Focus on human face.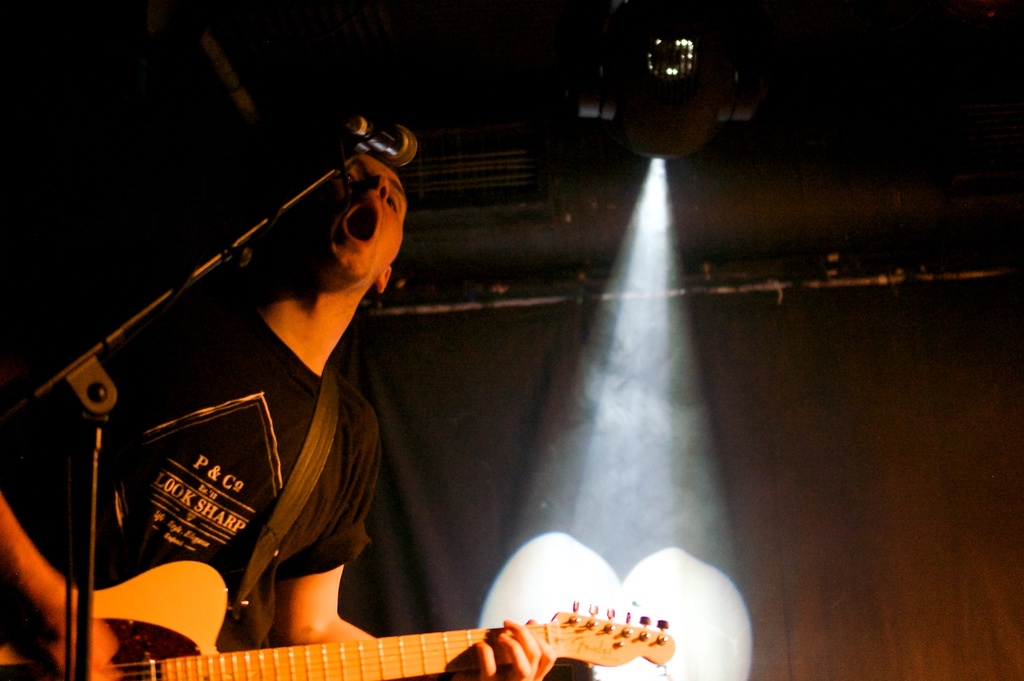
Focused at [303, 156, 412, 289].
